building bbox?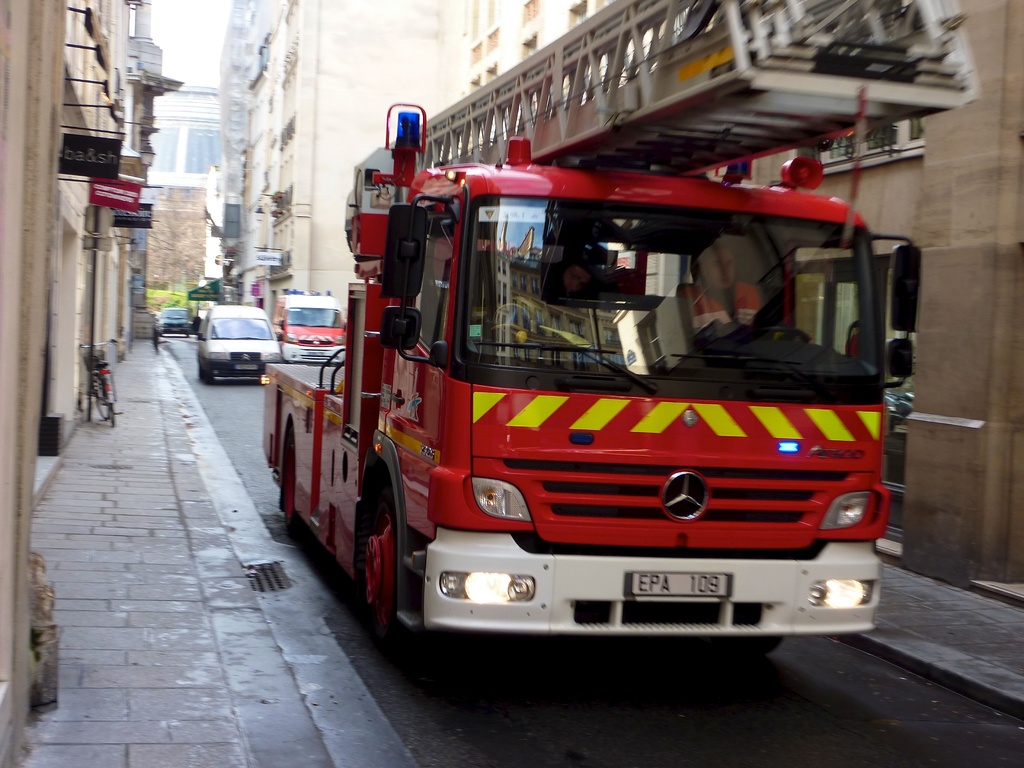
142 81 230 287
